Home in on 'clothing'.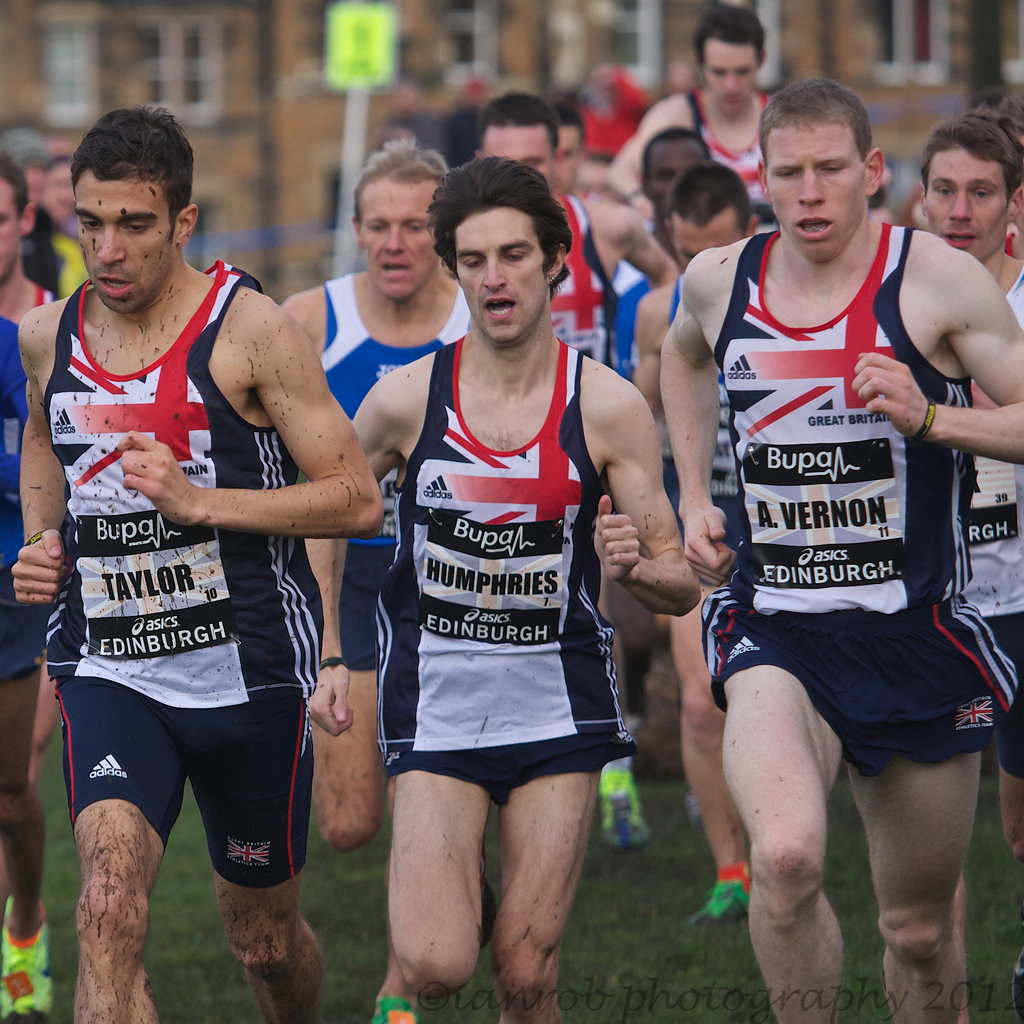
Homed in at detection(385, 308, 632, 786).
